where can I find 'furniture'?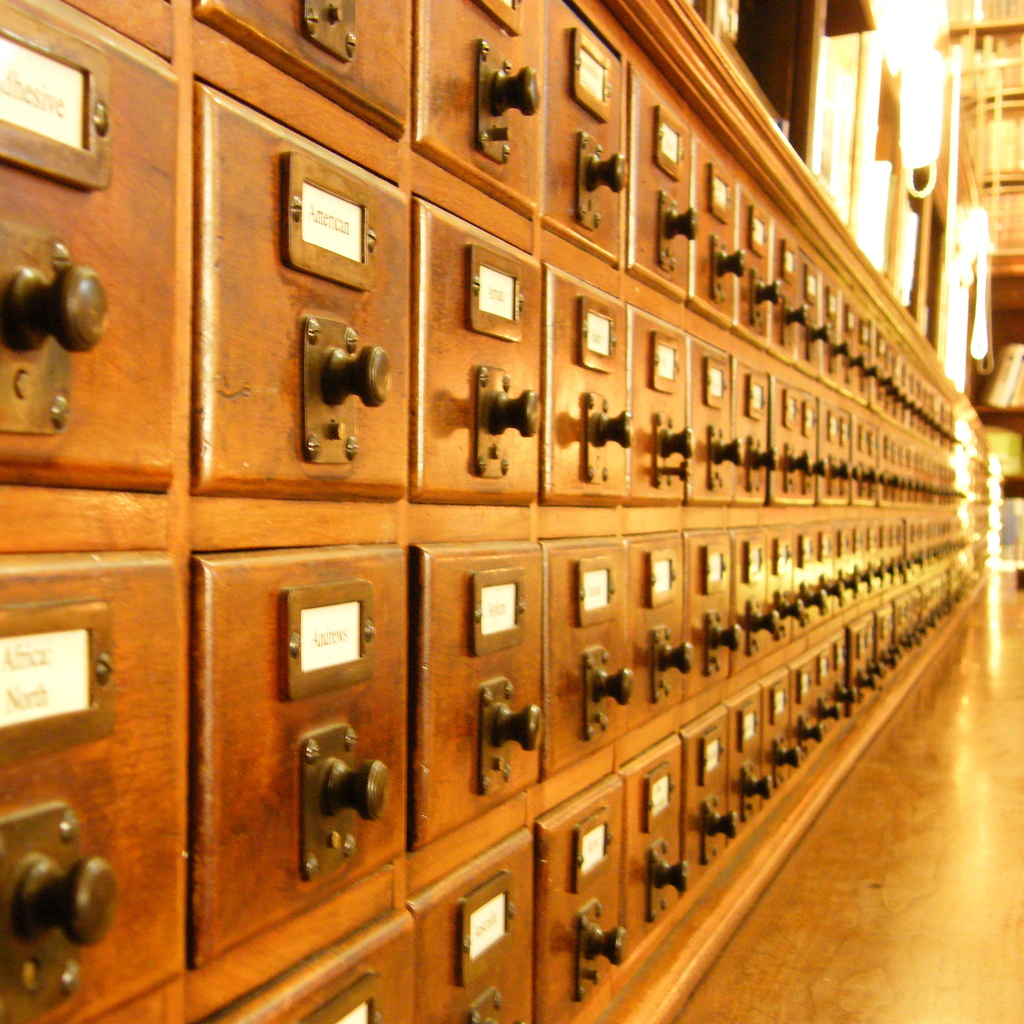
You can find it at 0, 0, 1023, 1023.
